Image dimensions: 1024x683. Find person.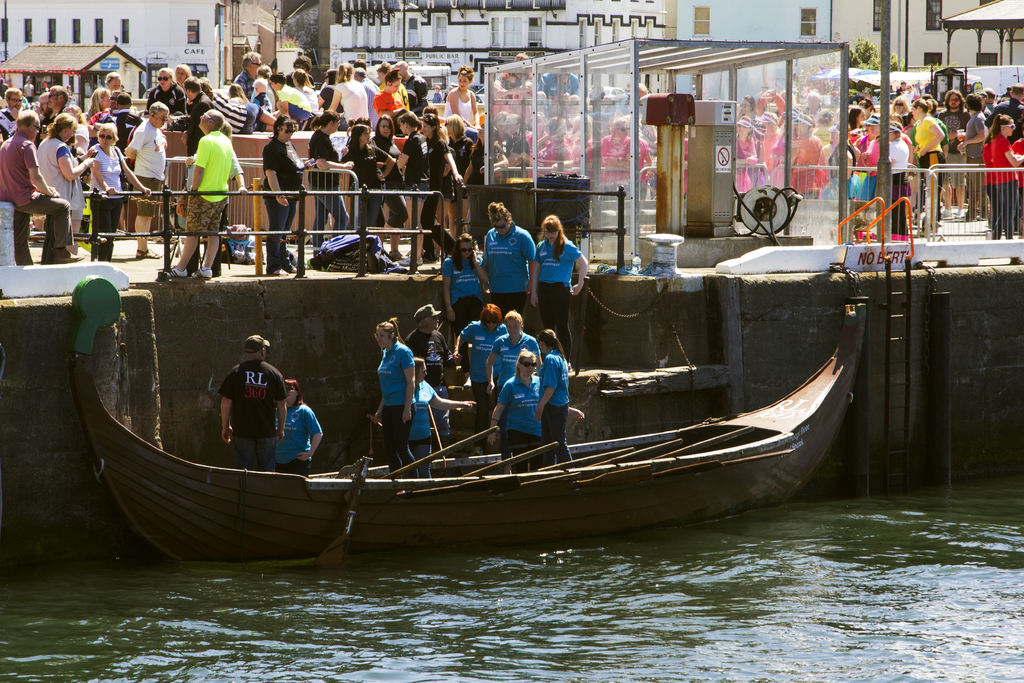
[480,347,589,456].
